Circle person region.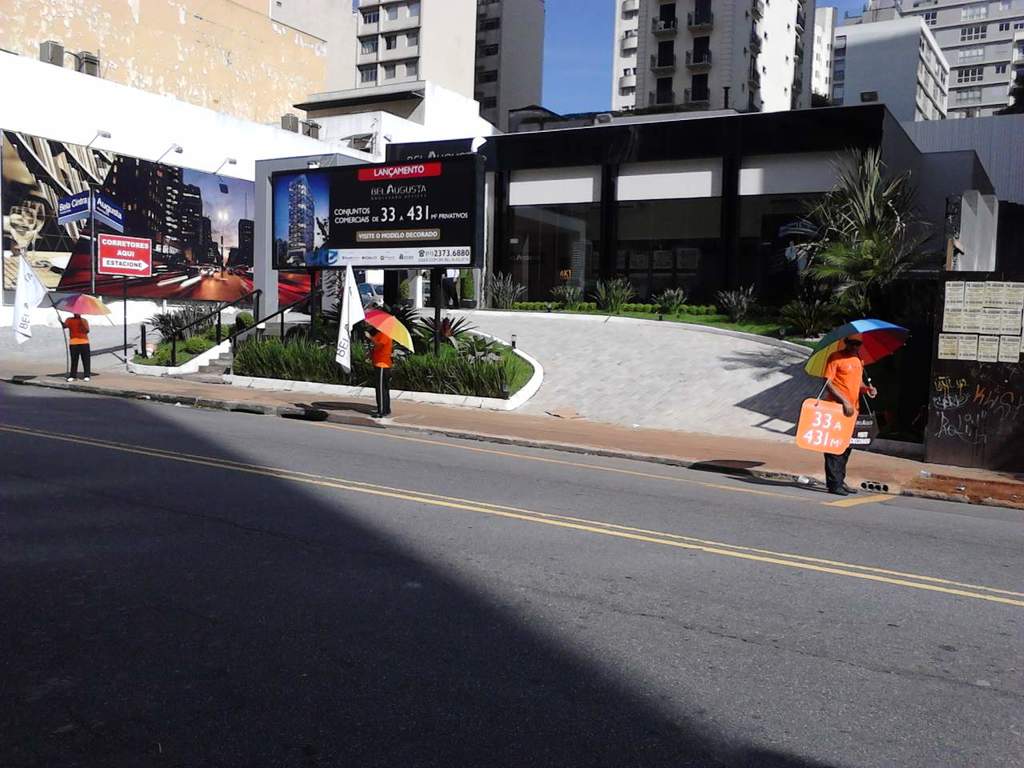
Region: box=[57, 311, 90, 382].
